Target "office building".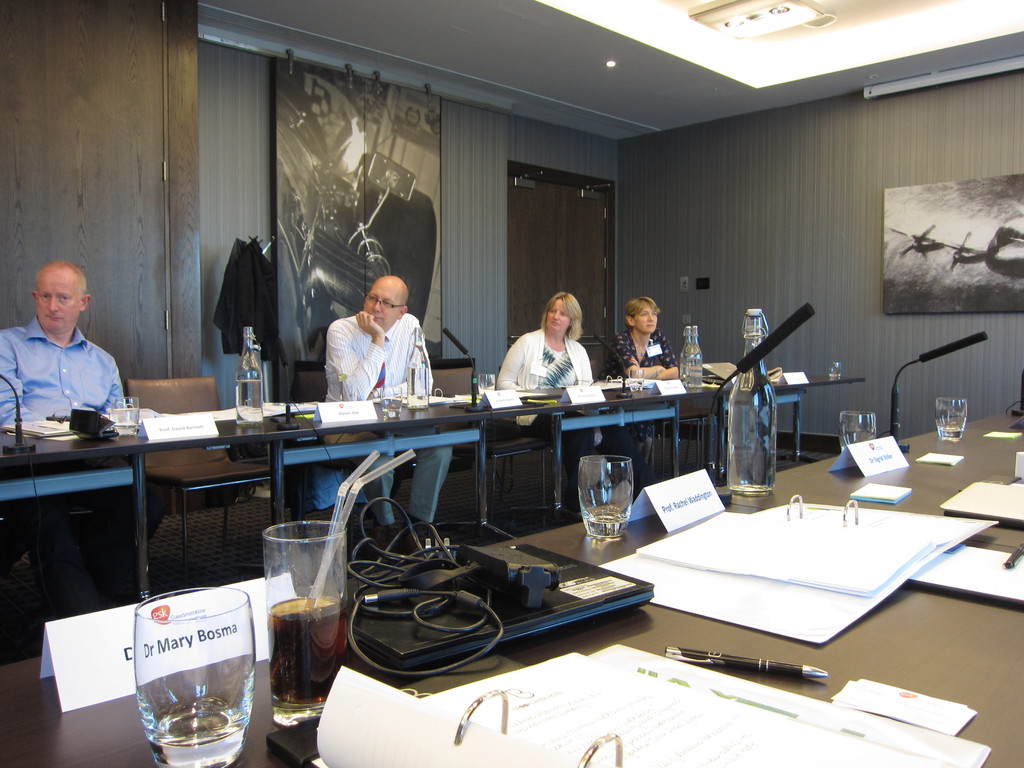
Target region: <region>76, 0, 968, 758</region>.
